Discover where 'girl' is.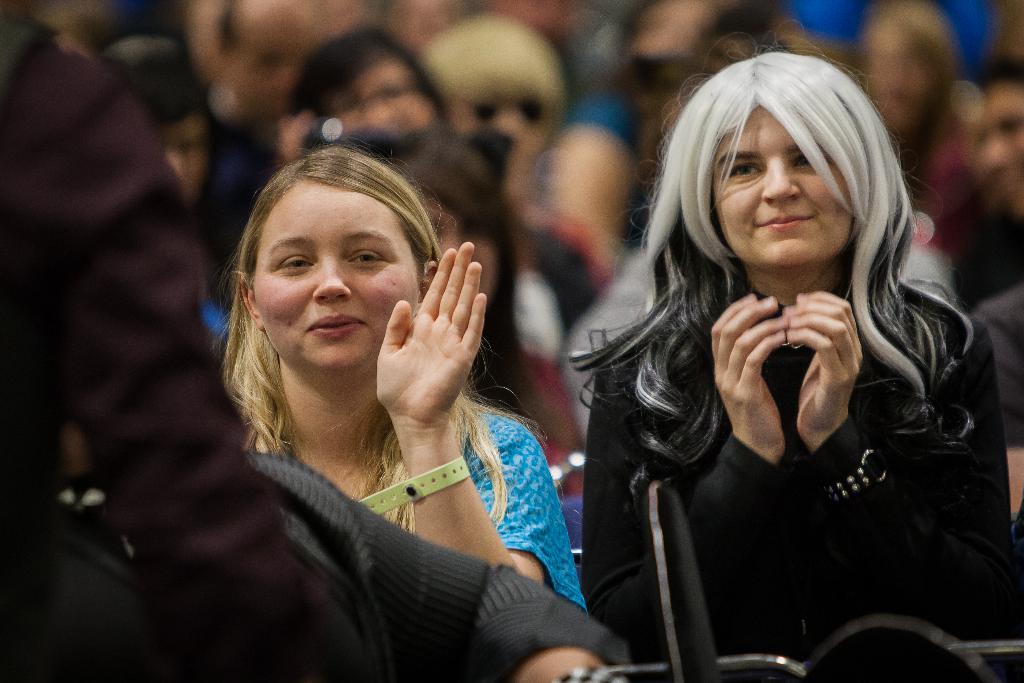
Discovered at <bbox>566, 24, 1013, 682</bbox>.
